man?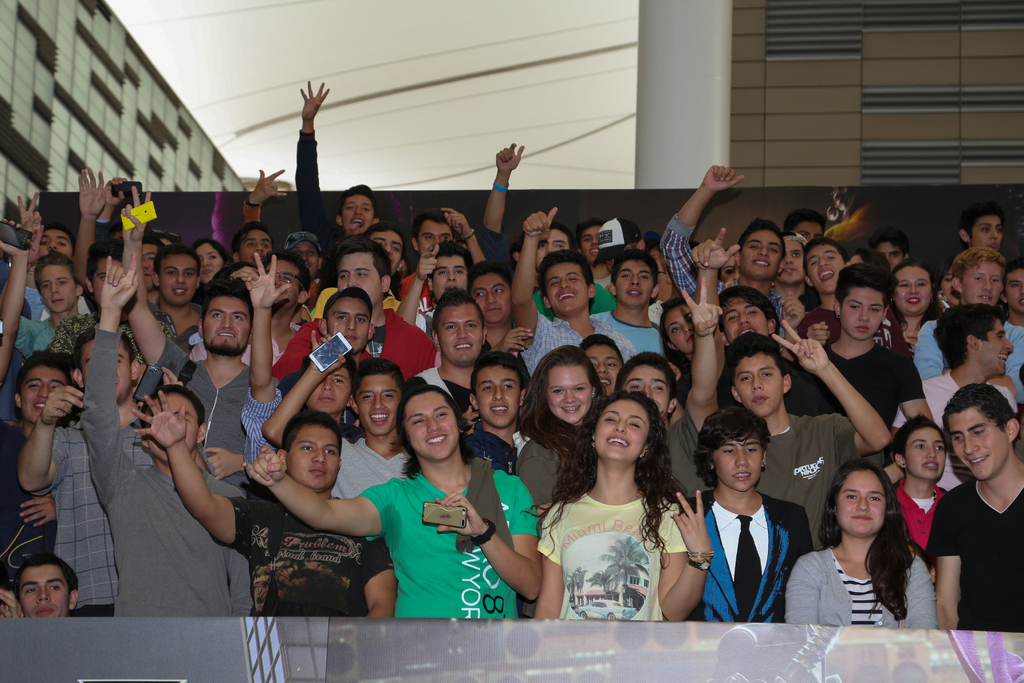
crop(513, 202, 635, 370)
